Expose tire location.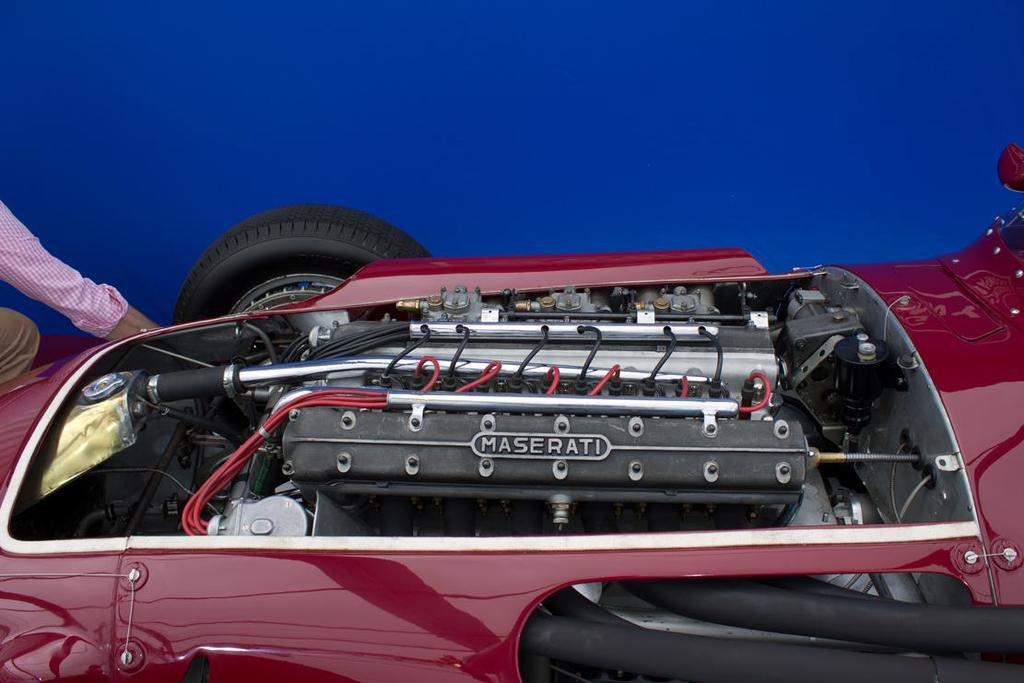
Exposed at bbox(172, 205, 435, 325).
